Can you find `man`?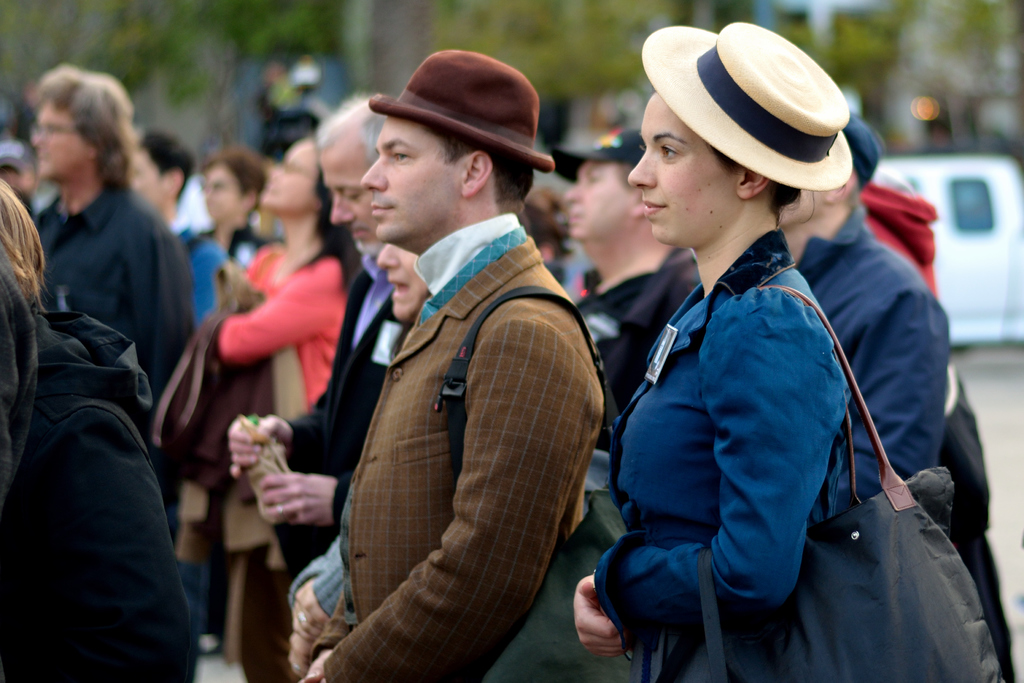
Yes, bounding box: [x1=234, y1=94, x2=399, y2=582].
